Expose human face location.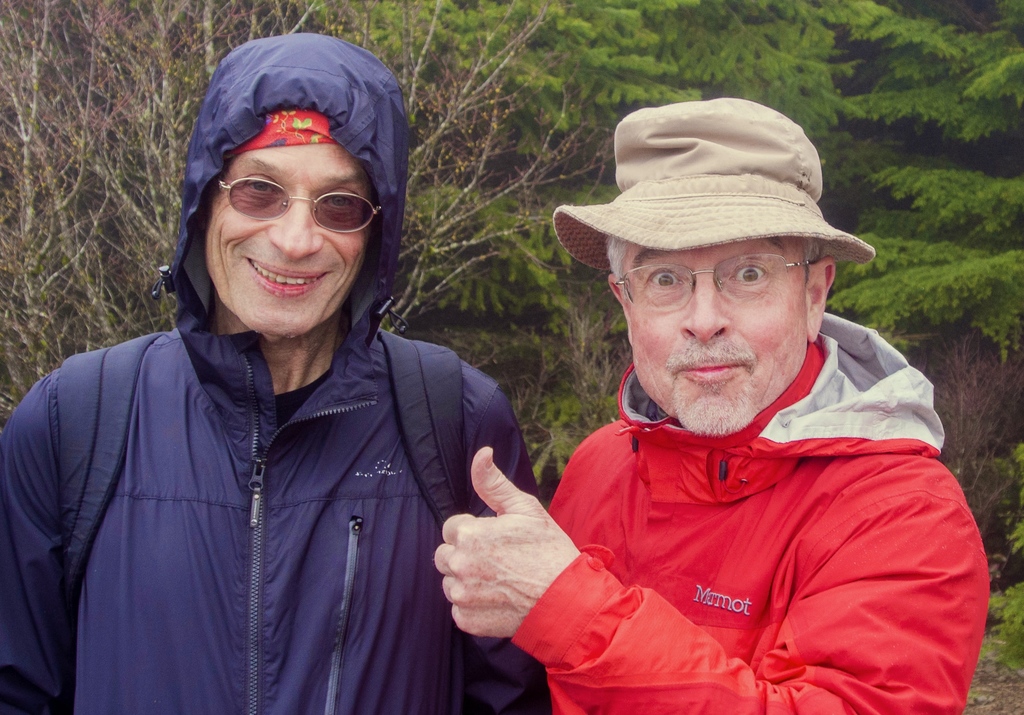
Exposed at l=208, t=142, r=370, b=342.
